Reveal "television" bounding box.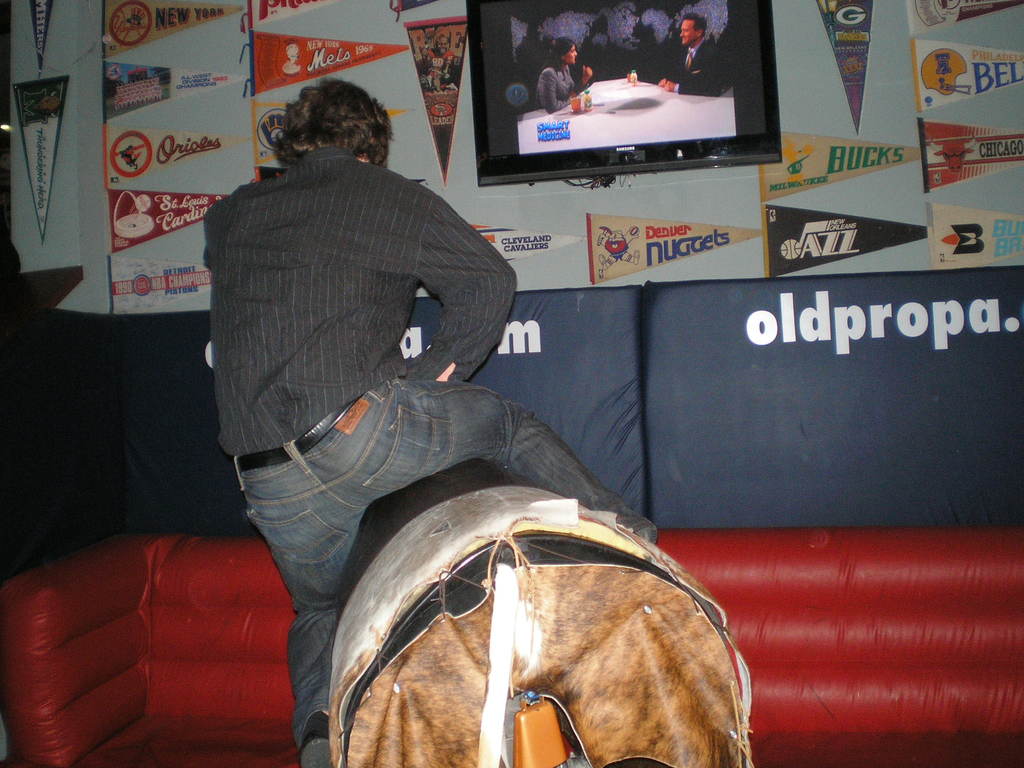
Revealed: select_region(467, 1, 781, 188).
